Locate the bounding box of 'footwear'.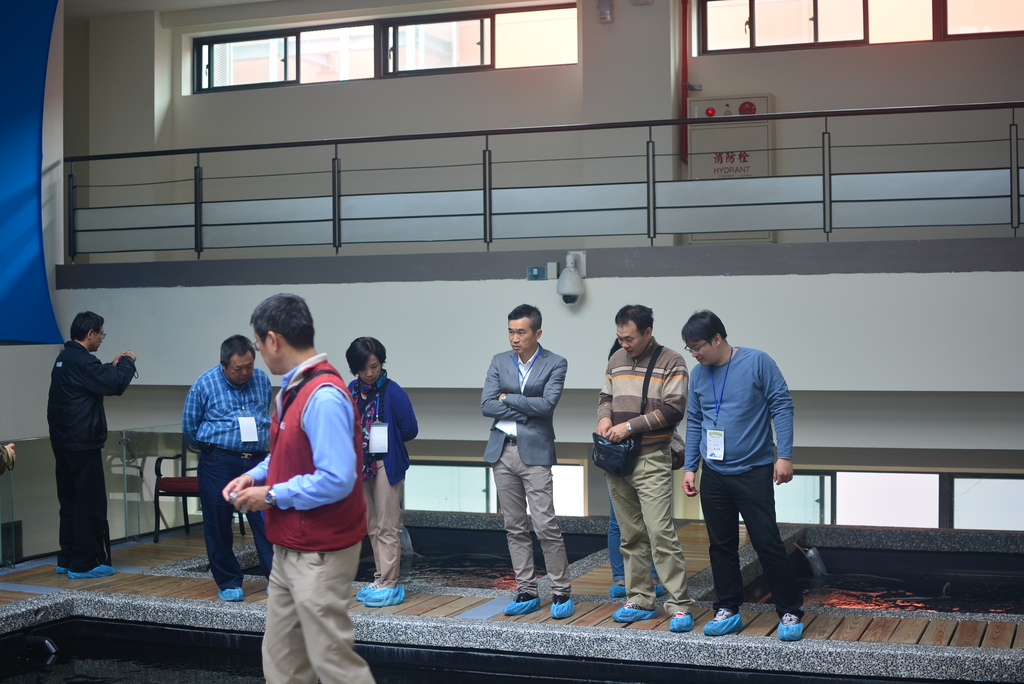
Bounding box: x1=56 y1=562 x2=71 y2=575.
